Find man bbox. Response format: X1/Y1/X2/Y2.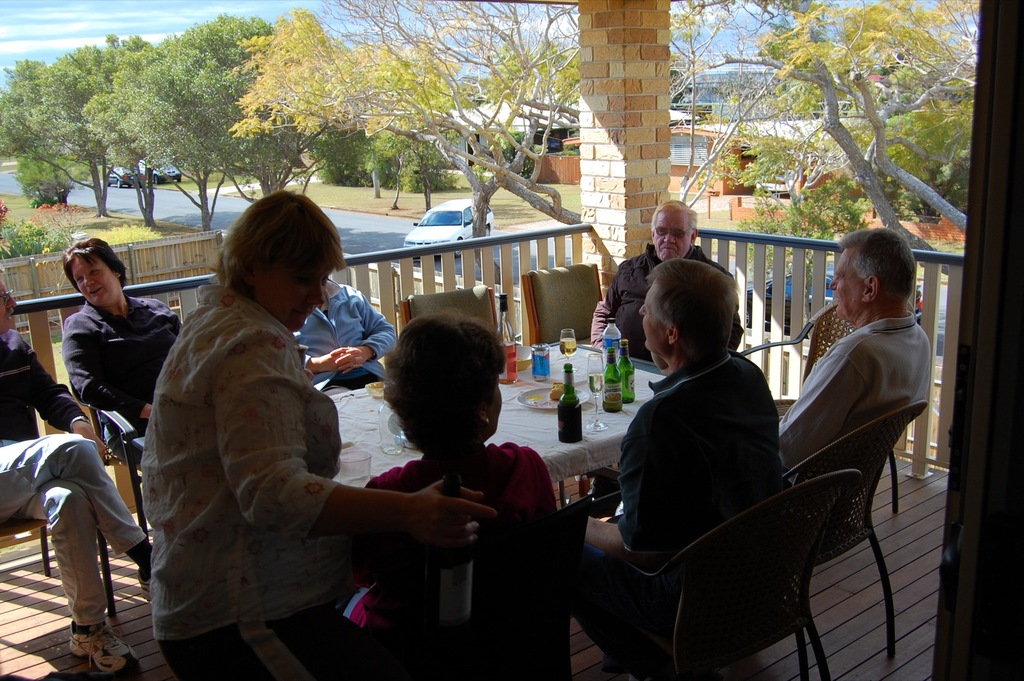
772/216/934/486.
